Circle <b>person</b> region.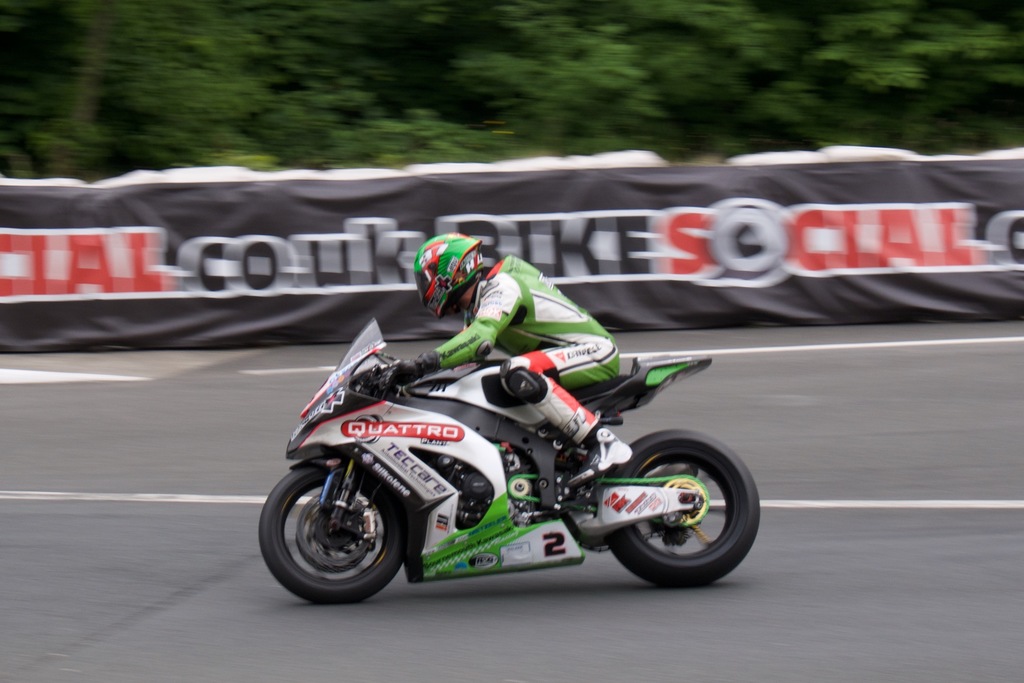
Region: (393,227,620,482).
